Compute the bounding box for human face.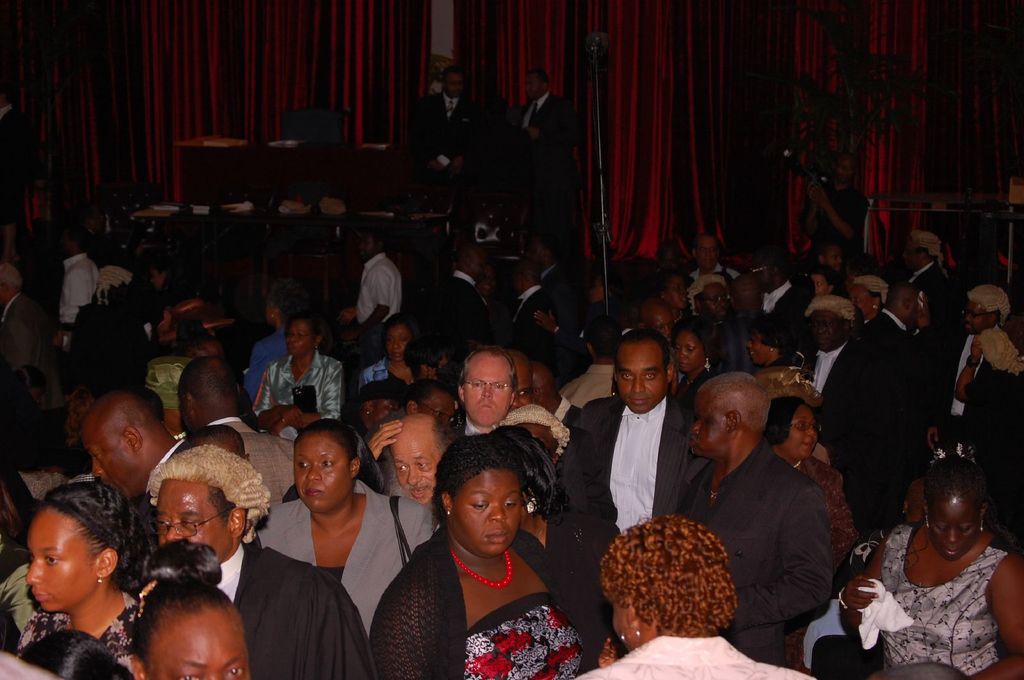
[x1=152, y1=481, x2=232, y2=560].
